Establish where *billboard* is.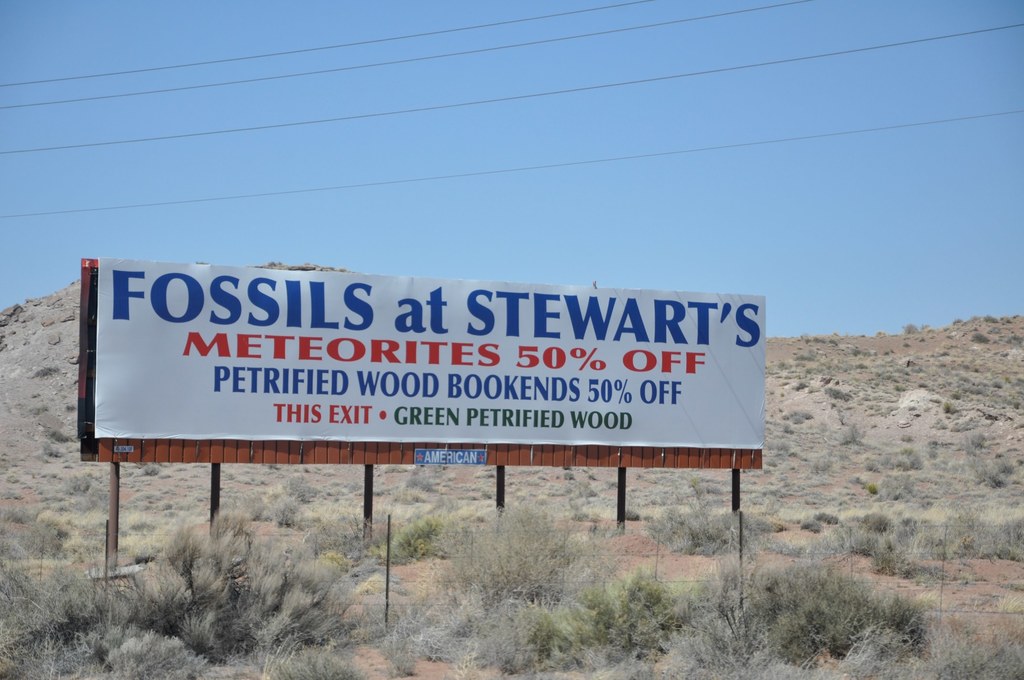
Established at (85, 257, 738, 500).
